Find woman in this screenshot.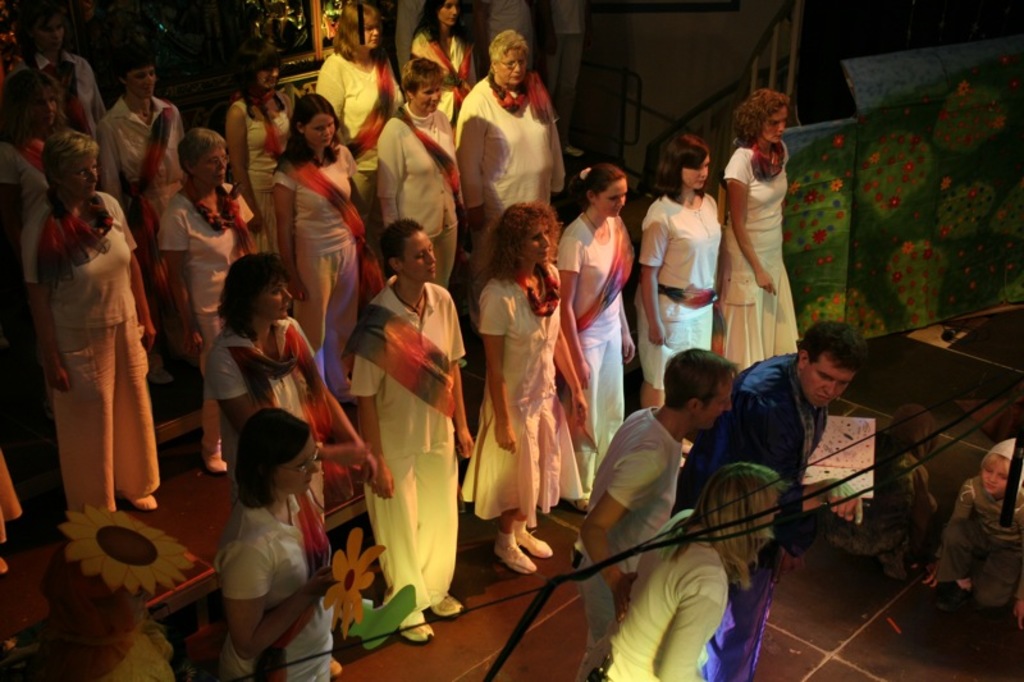
The bounding box for woman is x1=411 y1=0 x2=479 y2=123.
